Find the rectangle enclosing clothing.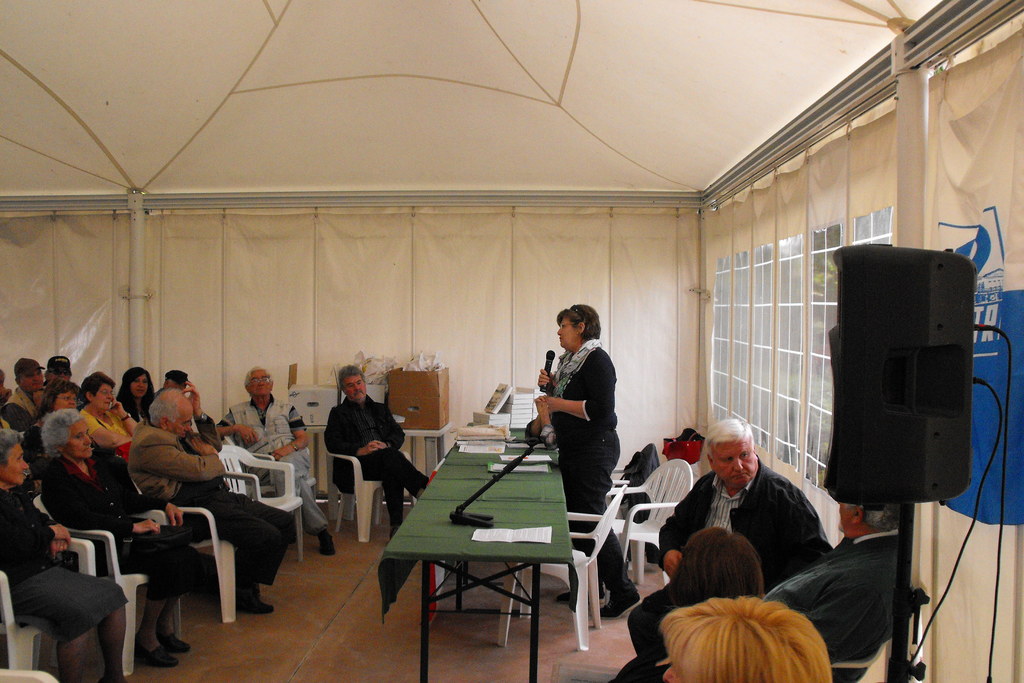
x1=0 y1=474 x2=58 y2=572.
